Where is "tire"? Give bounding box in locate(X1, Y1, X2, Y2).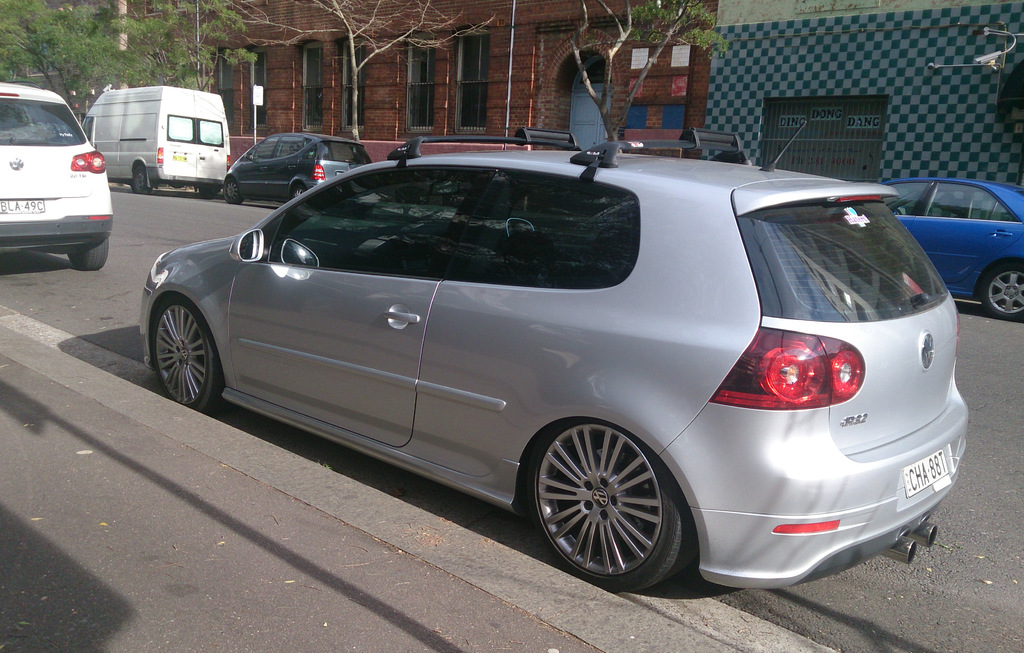
locate(199, 186, 215, 200).
